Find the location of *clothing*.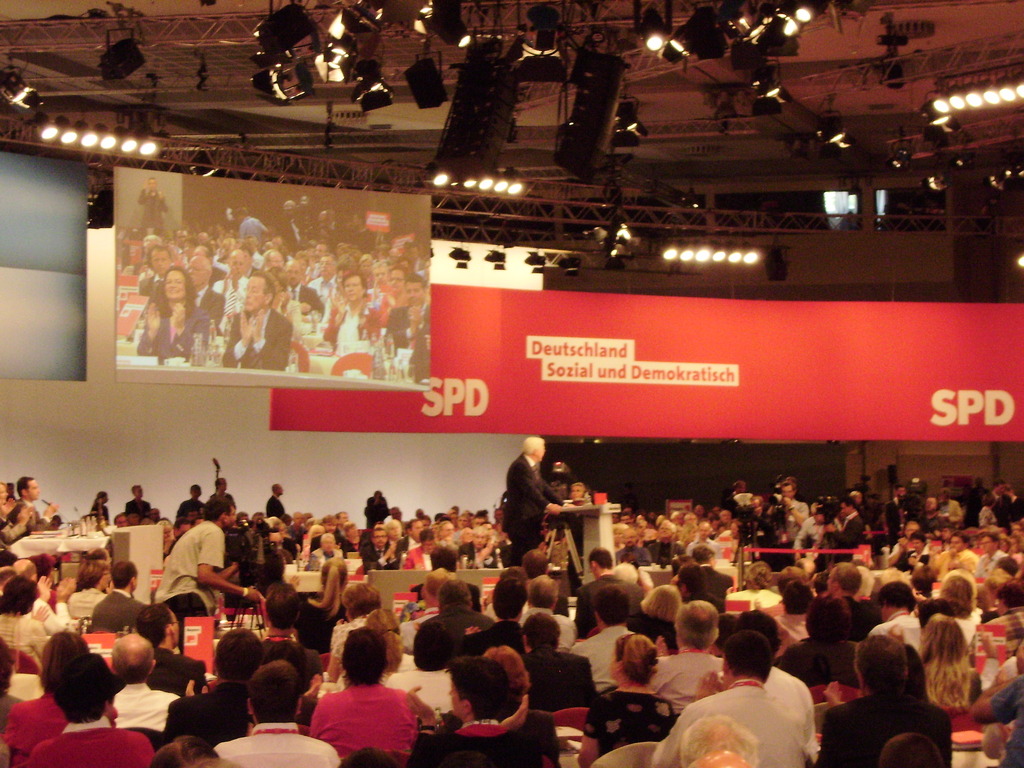
Location: rect(365, 494, 394, 531).
